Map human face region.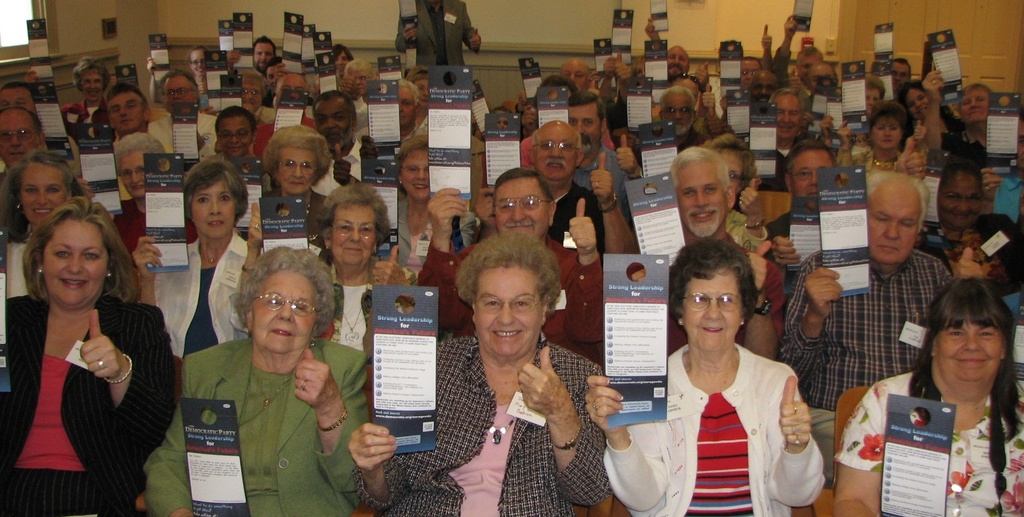
Mapped to (left=0, top=84, right=29, bottom=110).
